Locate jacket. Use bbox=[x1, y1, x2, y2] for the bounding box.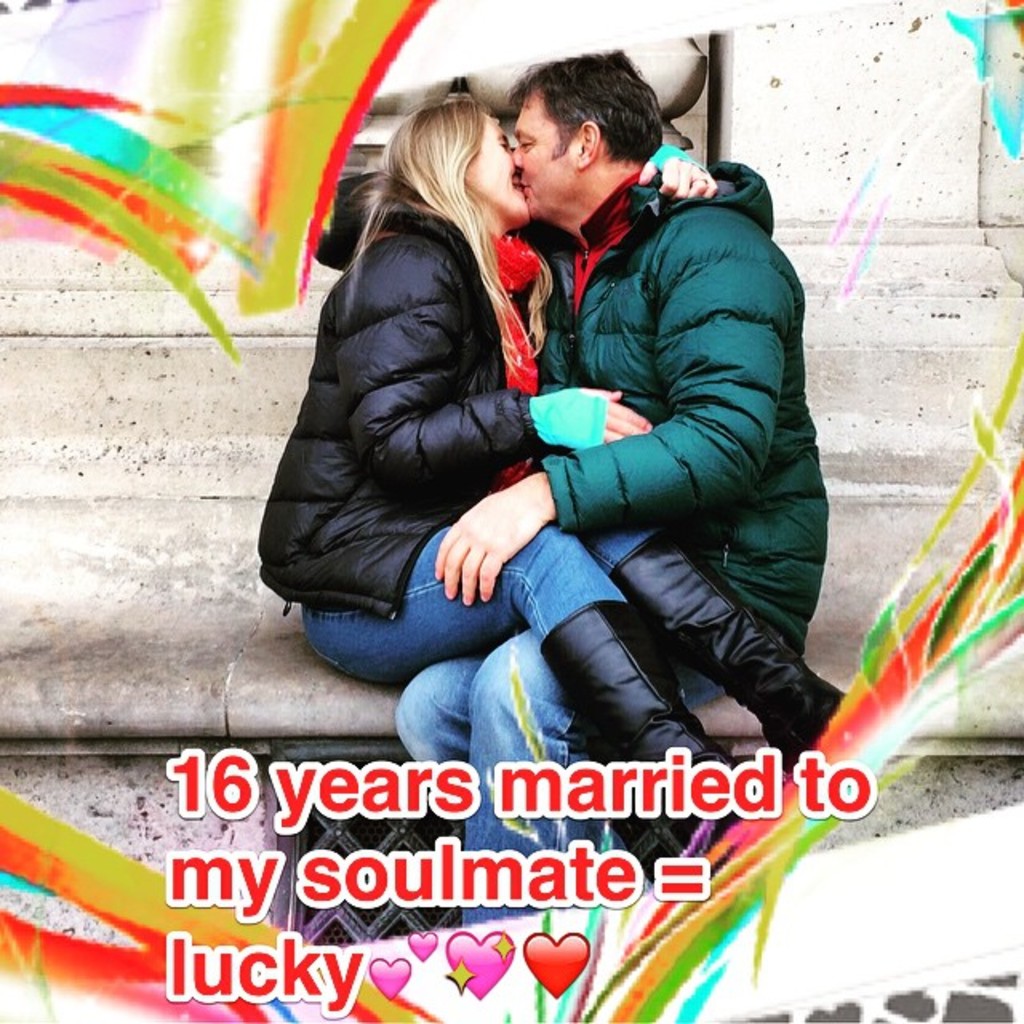
bbox=[542, 158, 835, 658].
